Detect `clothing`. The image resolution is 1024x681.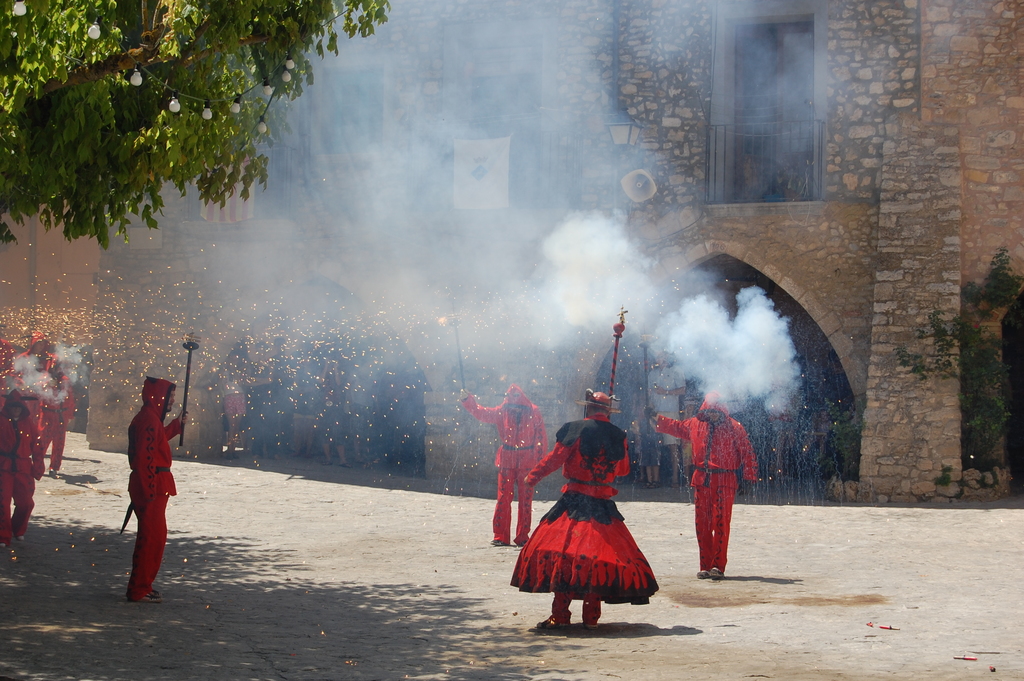
bbox=[639, 359, 687, 463].
